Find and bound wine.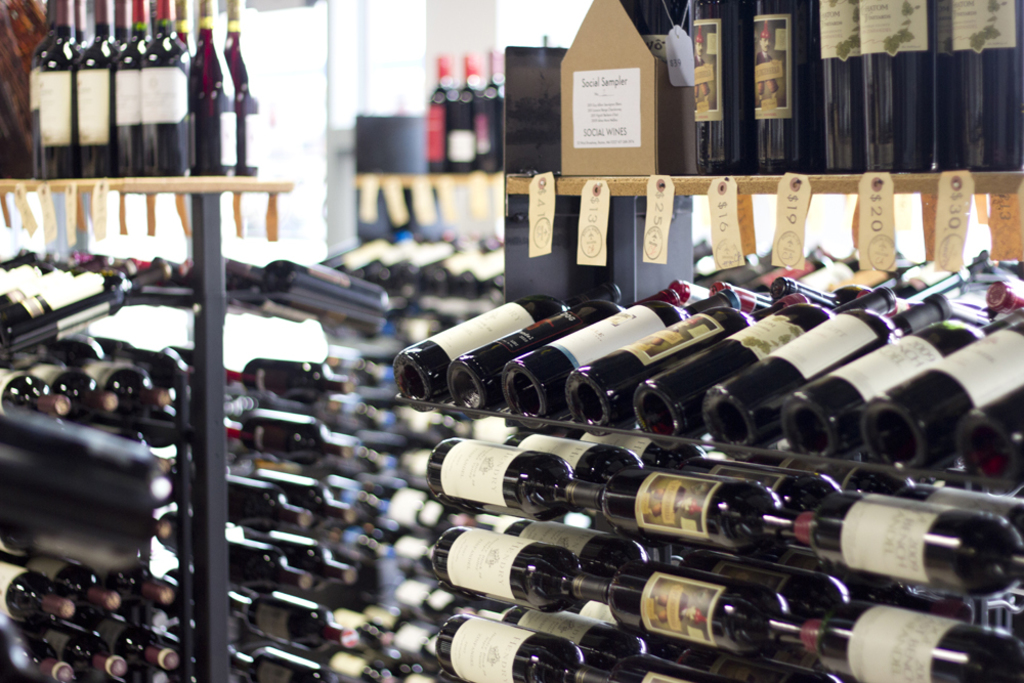
Bound: 701/294/946/452.
